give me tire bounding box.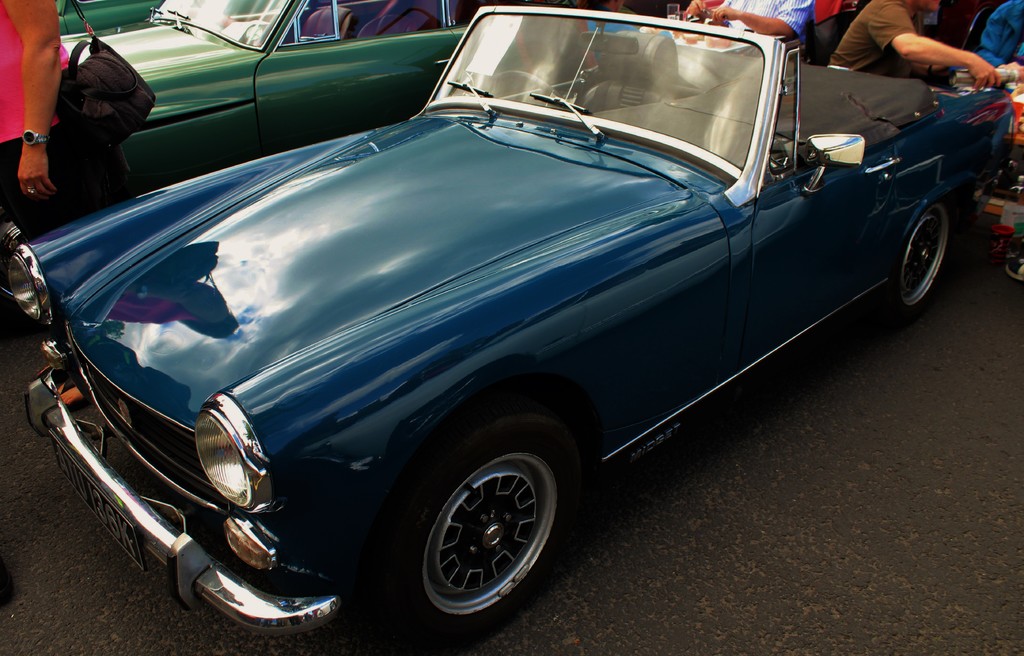
rect(372, 409, 585, 650).
